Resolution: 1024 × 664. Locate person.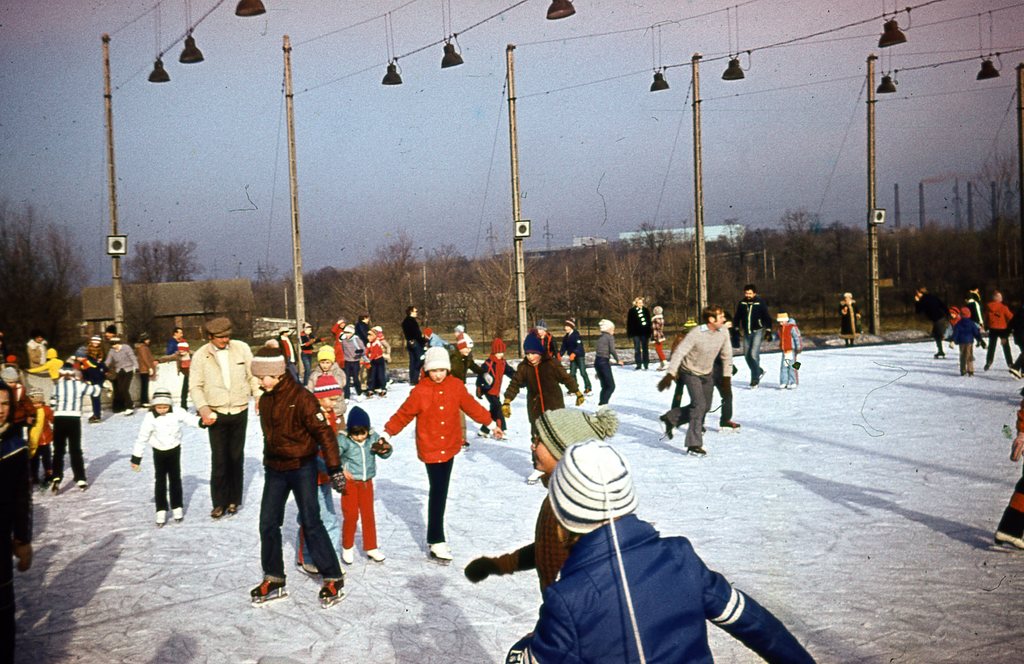
461/401/618/602.
